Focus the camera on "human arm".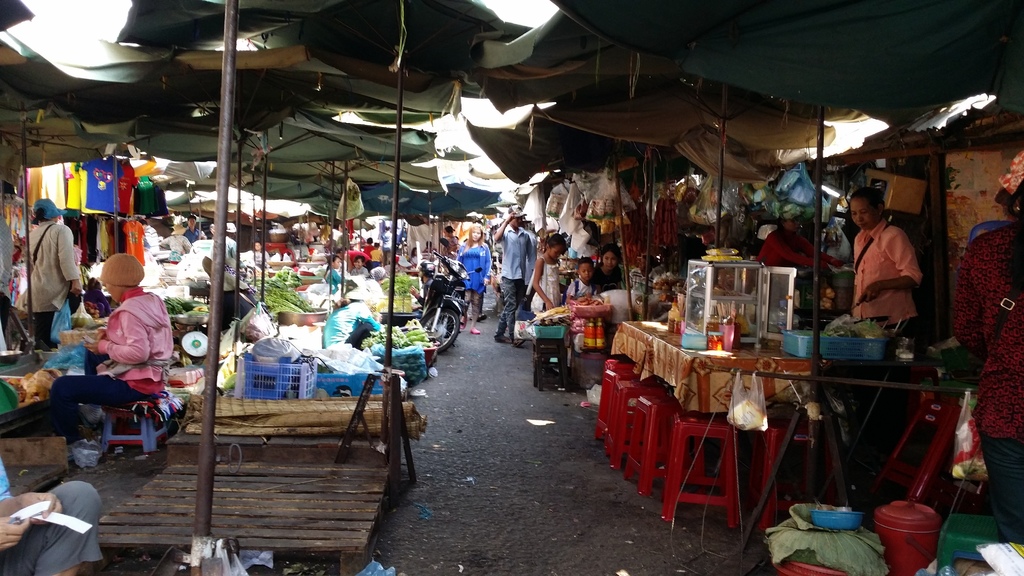
Focus region: x1=857 y1=234 x2=923 y2=300.
